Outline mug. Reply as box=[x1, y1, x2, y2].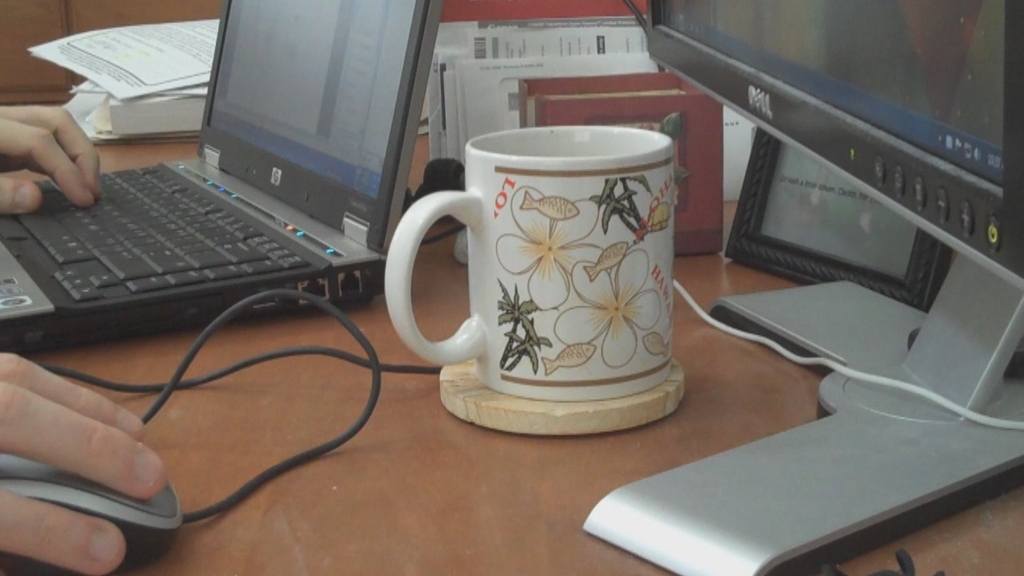
box=[382, 125, 679, 404].
